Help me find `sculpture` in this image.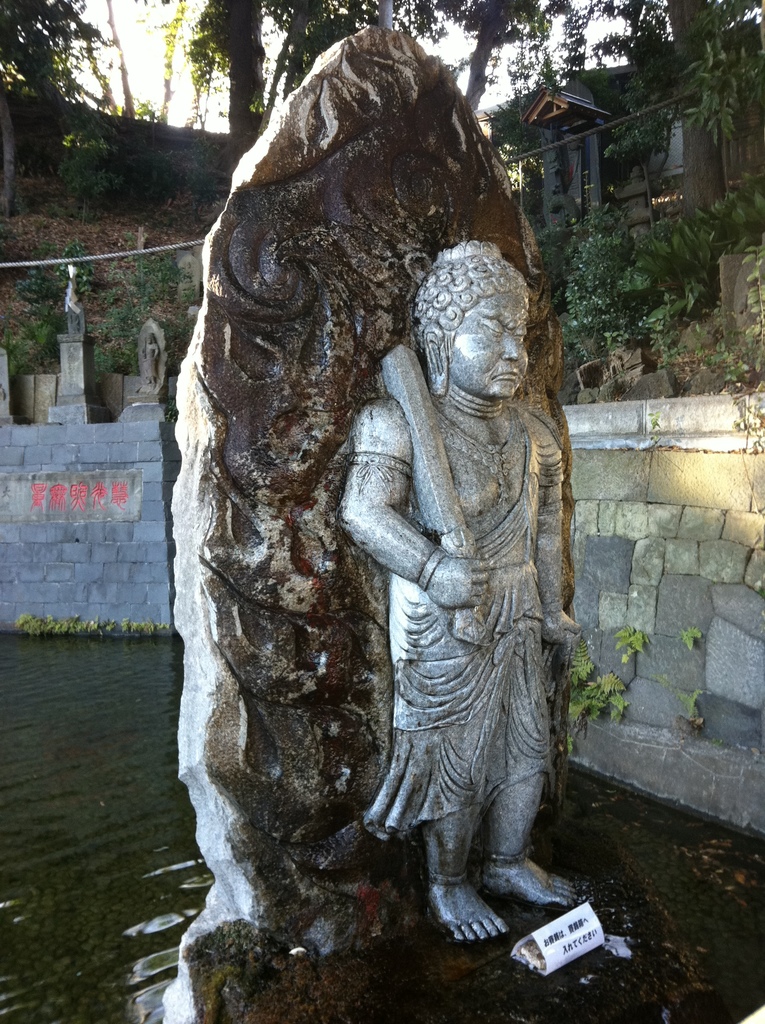
Found it: l=330, t=216, r=600, b=961.
